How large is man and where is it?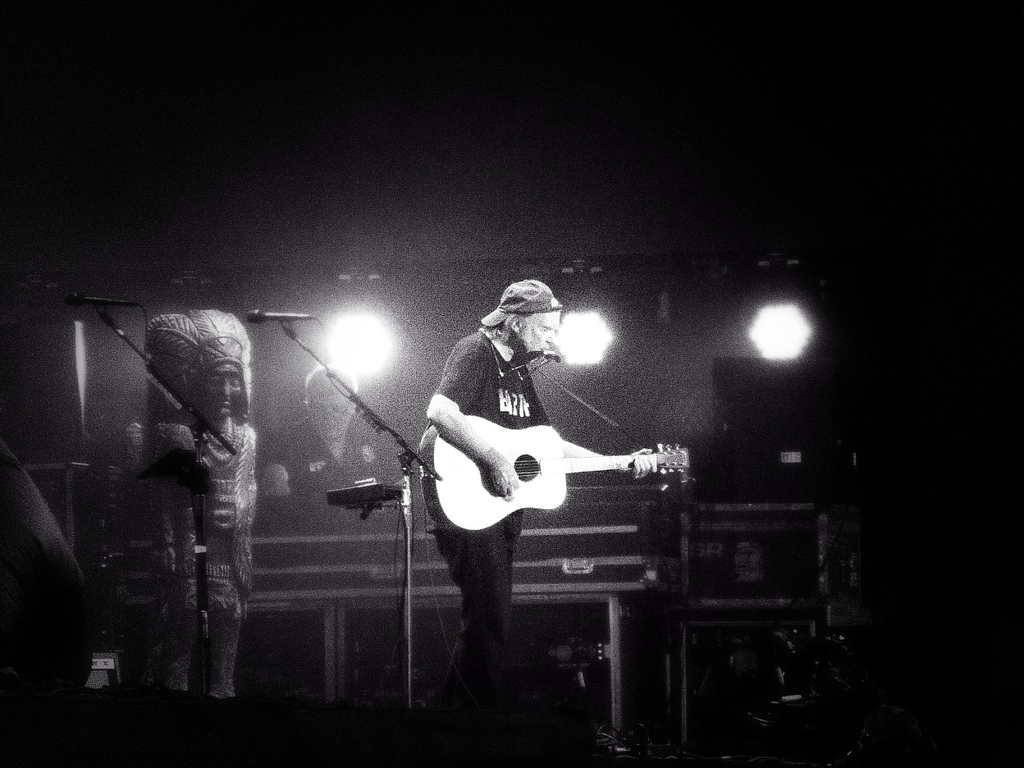
Bounding box: 392 280 666 669.
